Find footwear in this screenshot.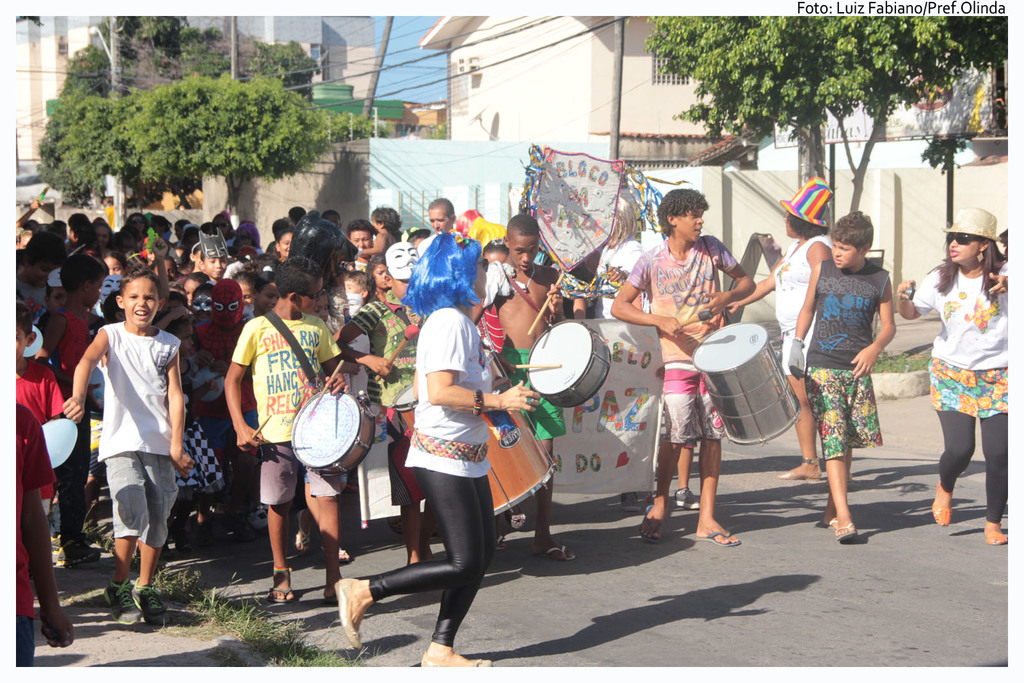
The bounding box for footwear is detection(642, 516, 664, 541).
